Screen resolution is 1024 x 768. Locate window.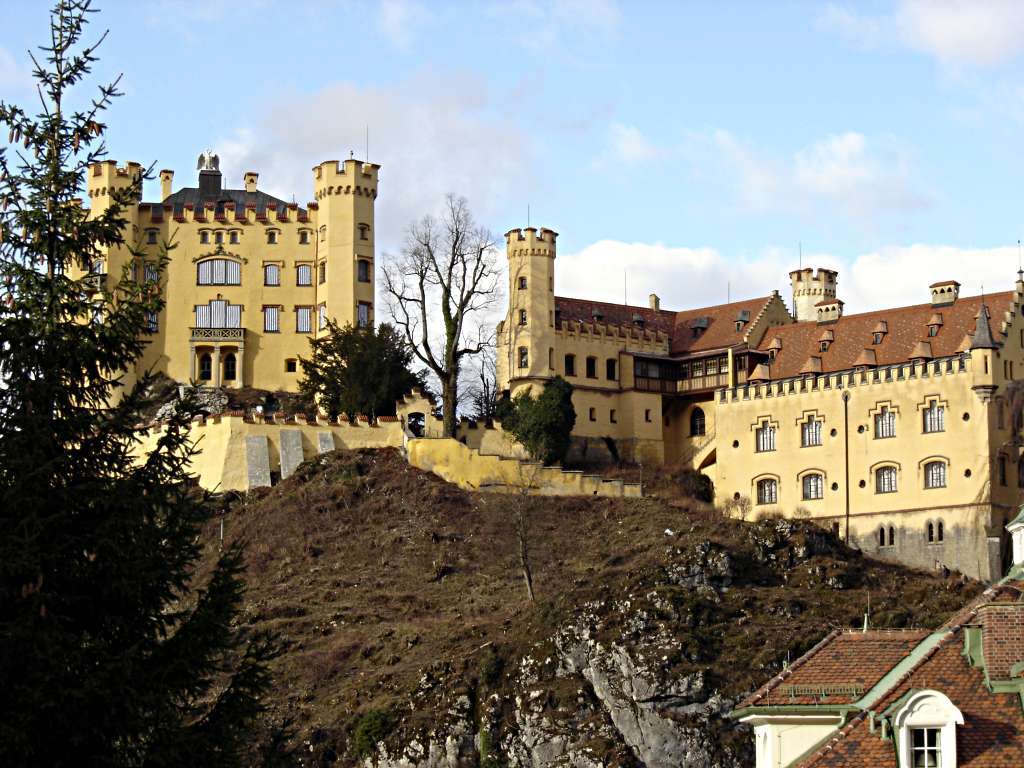
bbox=(798, 468, 824, 502).
